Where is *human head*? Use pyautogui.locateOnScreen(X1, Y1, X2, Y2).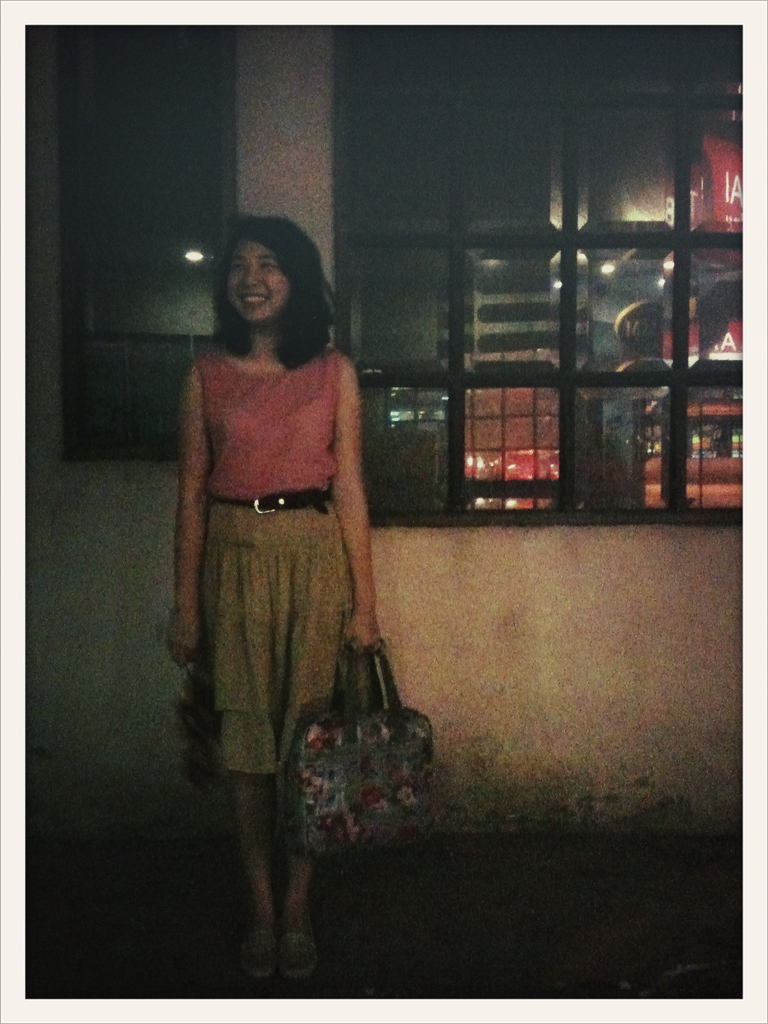
pyautogui.locateOnScreen(218, 216, 314, 327).
